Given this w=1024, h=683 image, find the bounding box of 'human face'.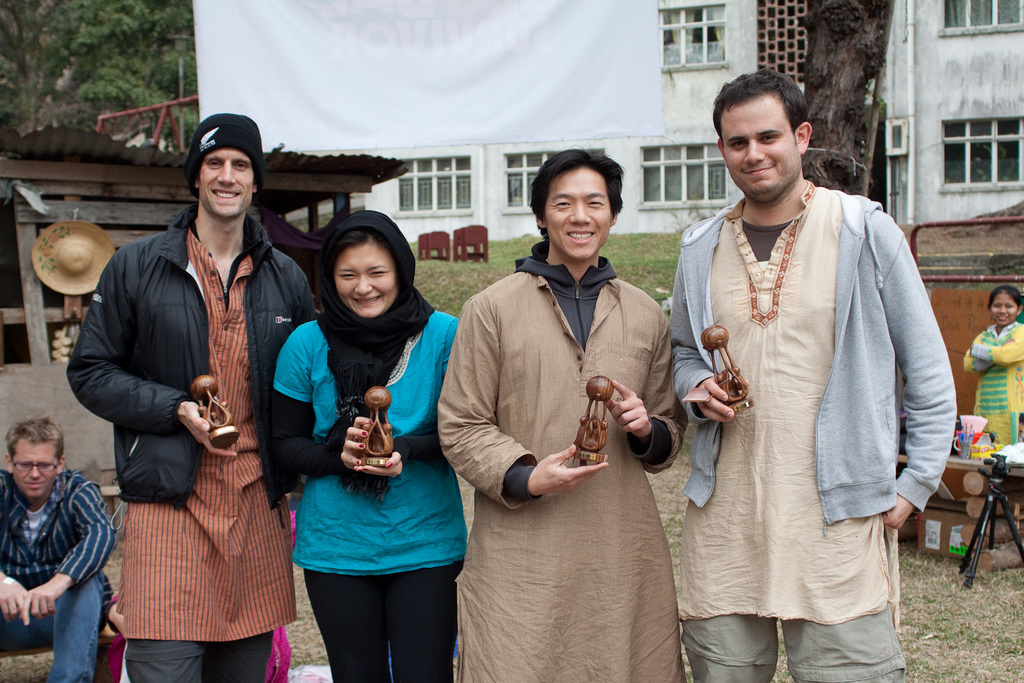
bbox=(202, 151, 256, 217).
